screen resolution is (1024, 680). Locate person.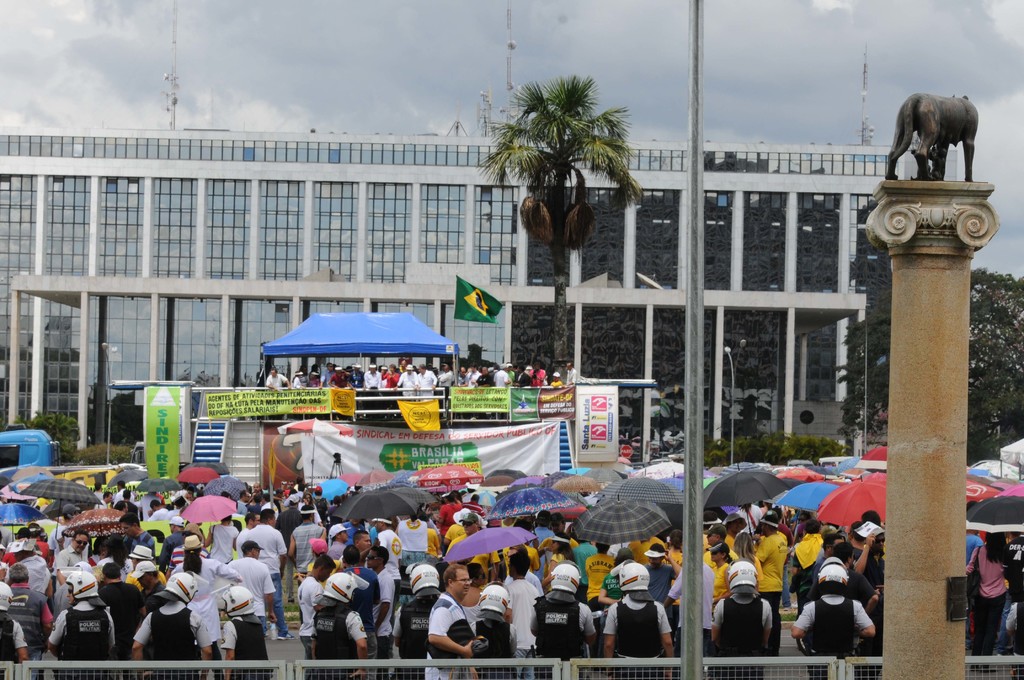
detection(465, 585, 515, 679).
